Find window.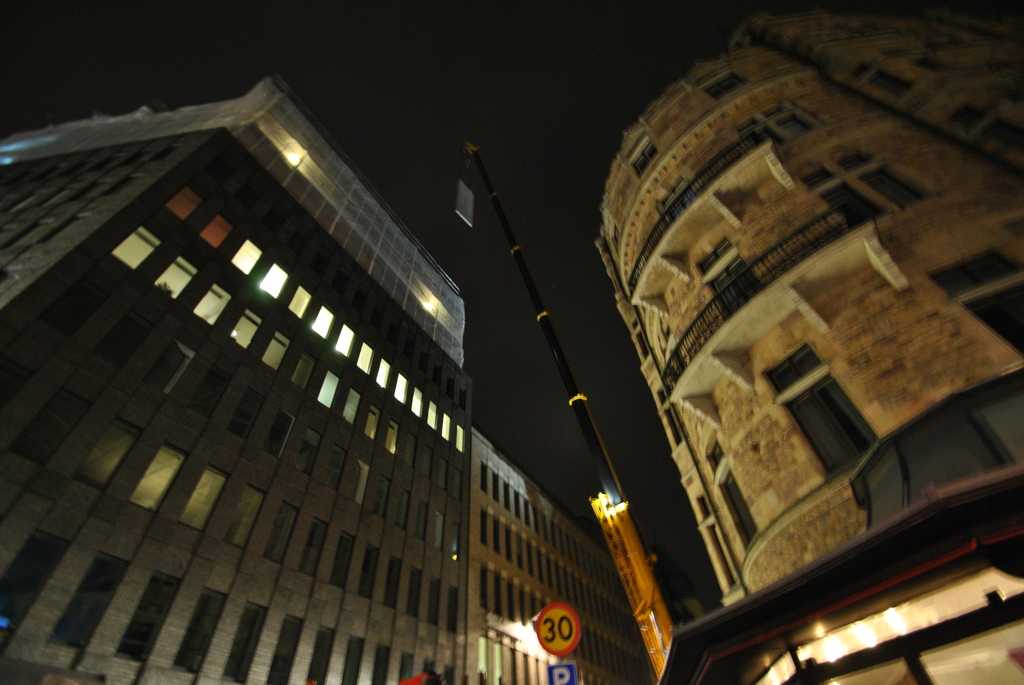
385:421:399:457.
